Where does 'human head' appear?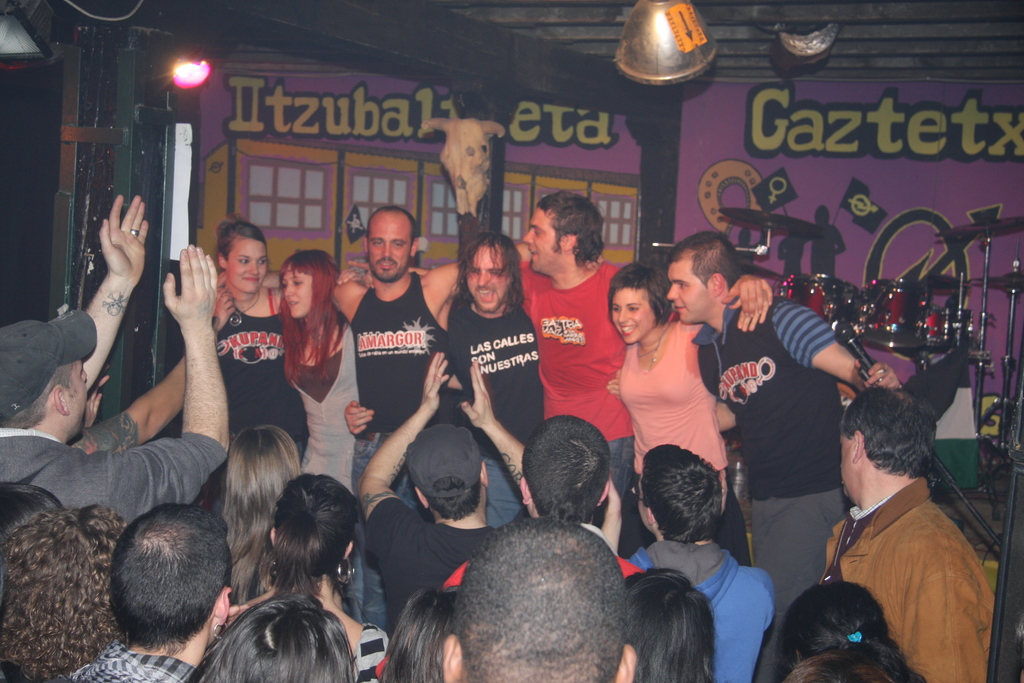
Appears at left=0, top=320, right=93, bottom=436.
